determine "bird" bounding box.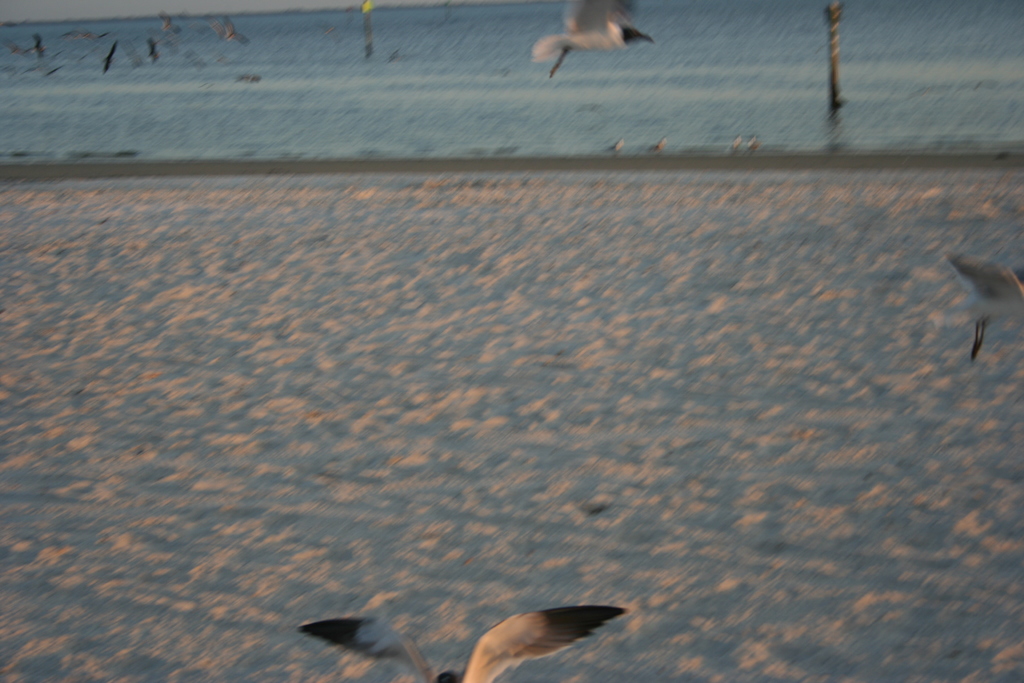
Determined: (x1=0, y1=38, x2=35, y2=62).
